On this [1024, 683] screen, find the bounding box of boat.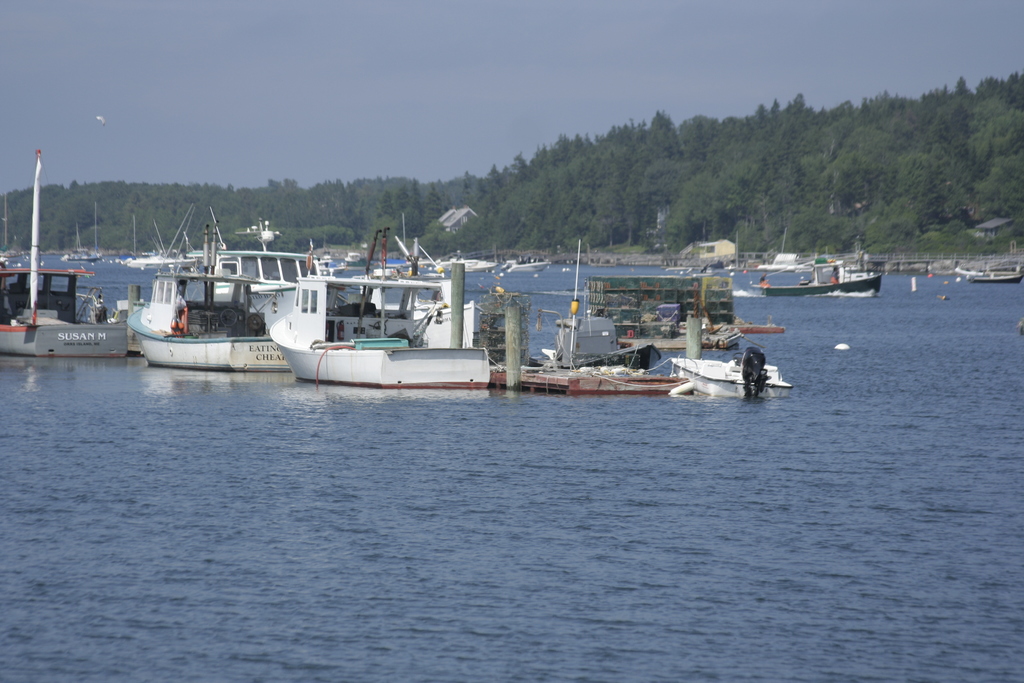
Bounding box: pyautogui.locateOnScreen(437, 256, 496, 271).
